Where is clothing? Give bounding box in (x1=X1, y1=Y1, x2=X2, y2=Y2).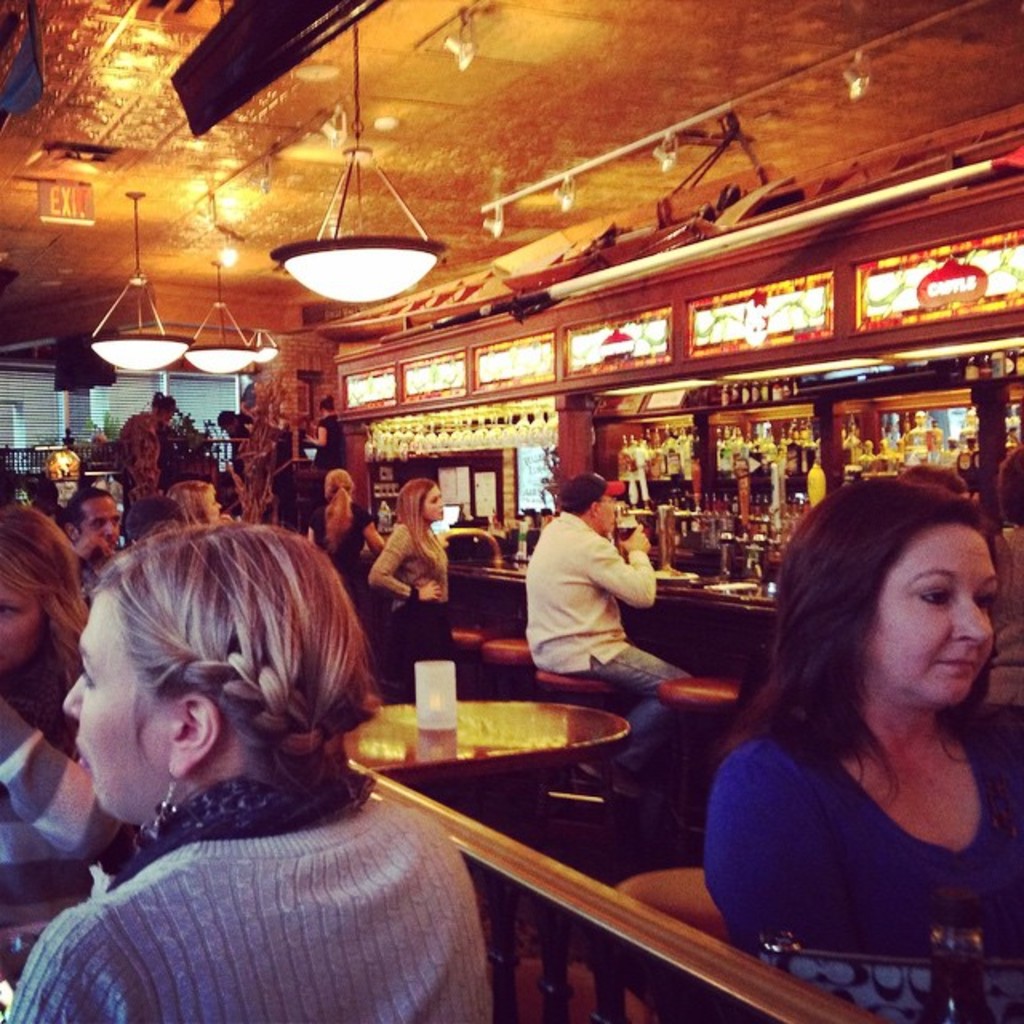
(x1=957, y1=528, x2=1022, y2=784).
